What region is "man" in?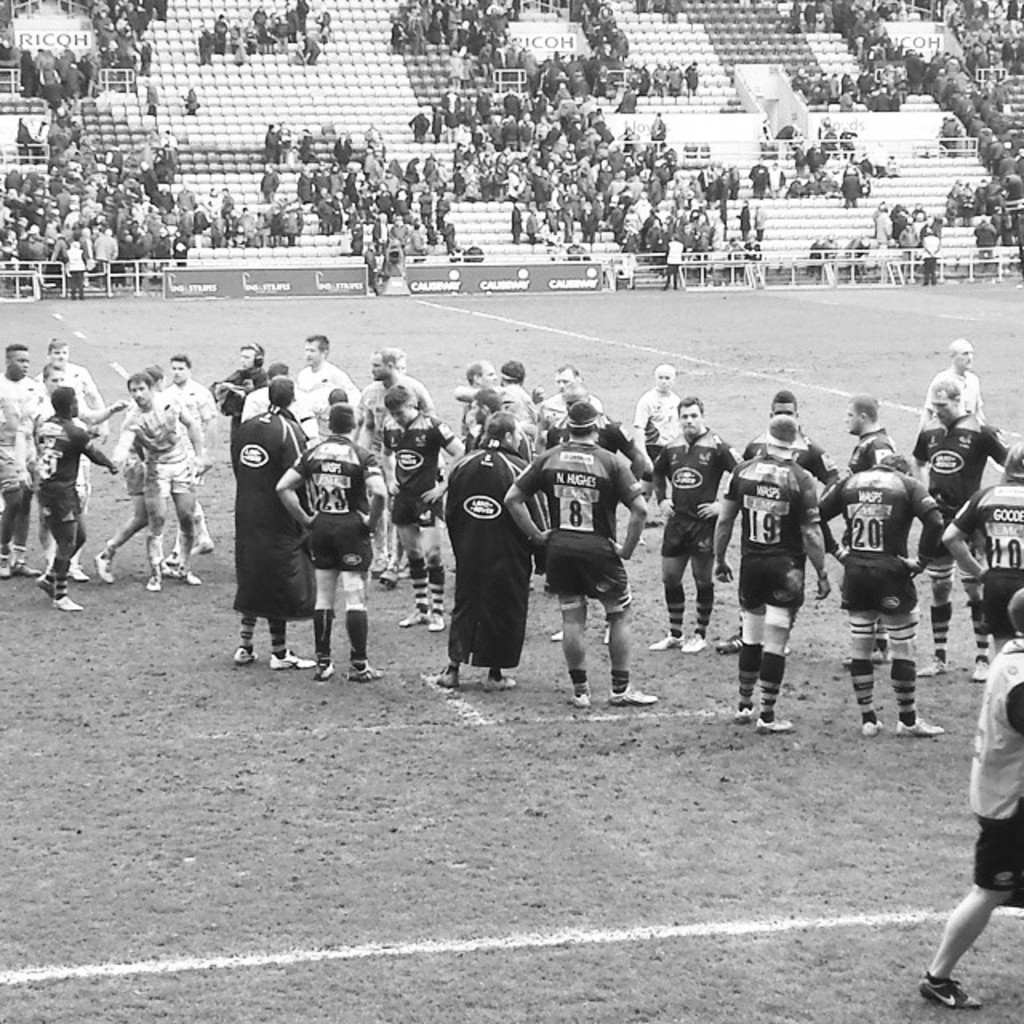
BBox(682, 58, 702, 98).
